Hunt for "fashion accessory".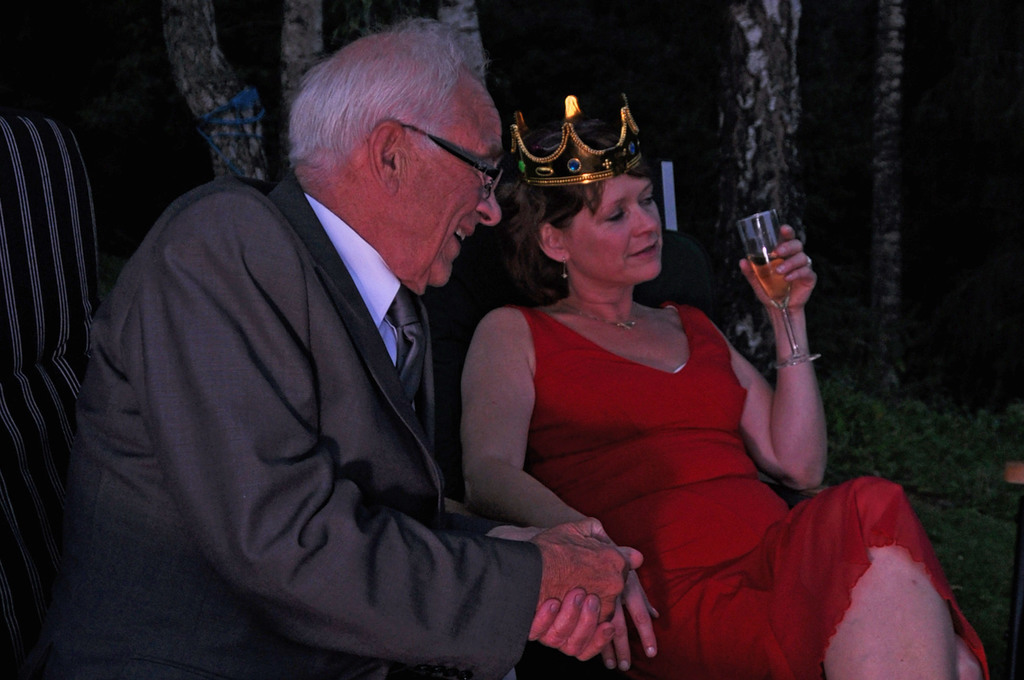
Hunted down at bbox=(559, 255, 569, 282).
